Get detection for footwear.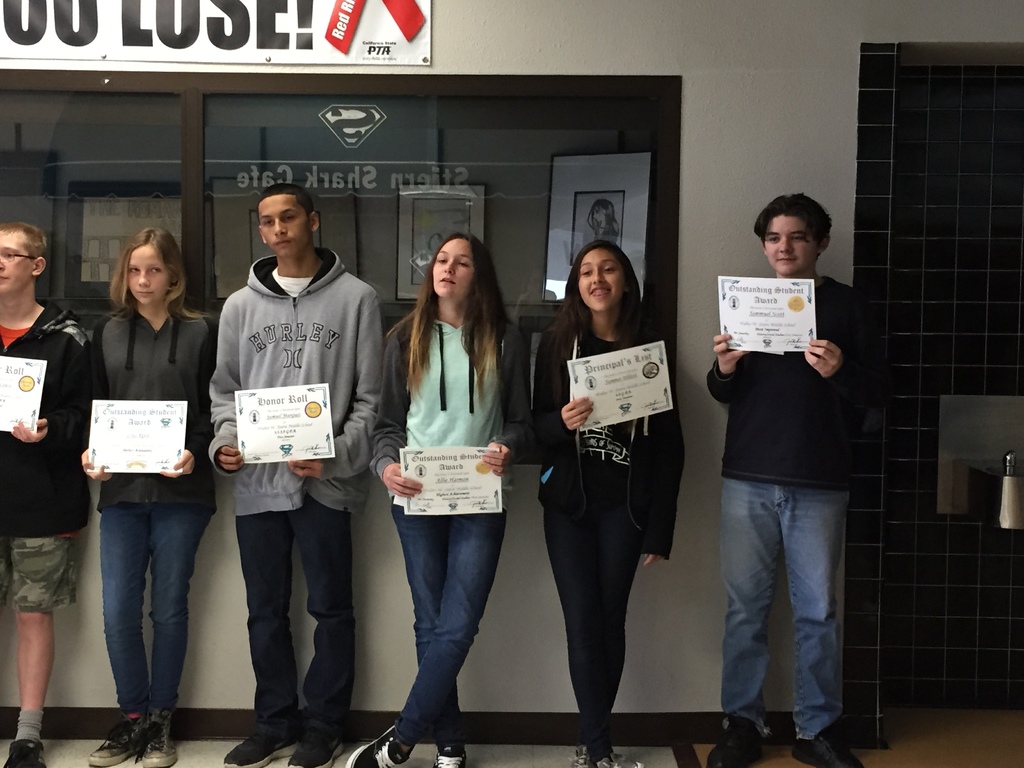
Detection: {"left": 285, "top": 739, "right": 346, "bottom": 767}.
